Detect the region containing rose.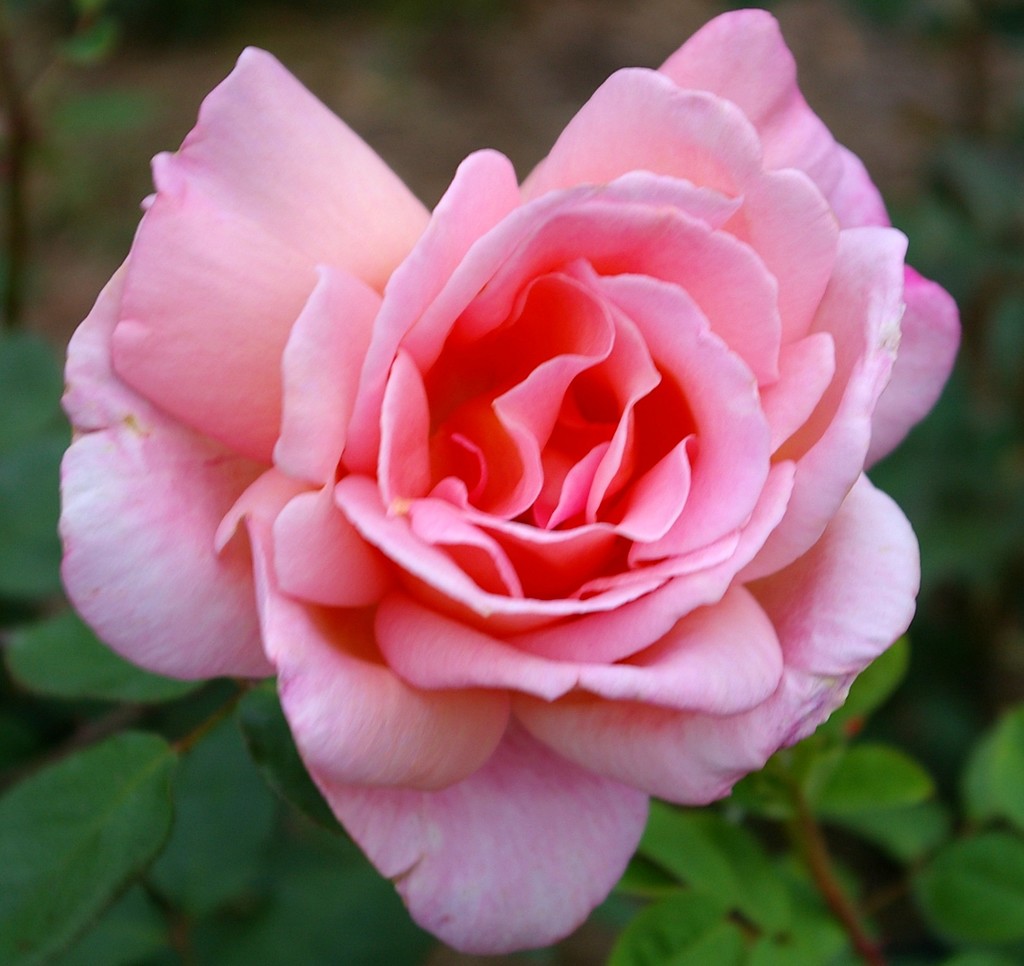
left=52, top=4, right=966, bottom=959.
